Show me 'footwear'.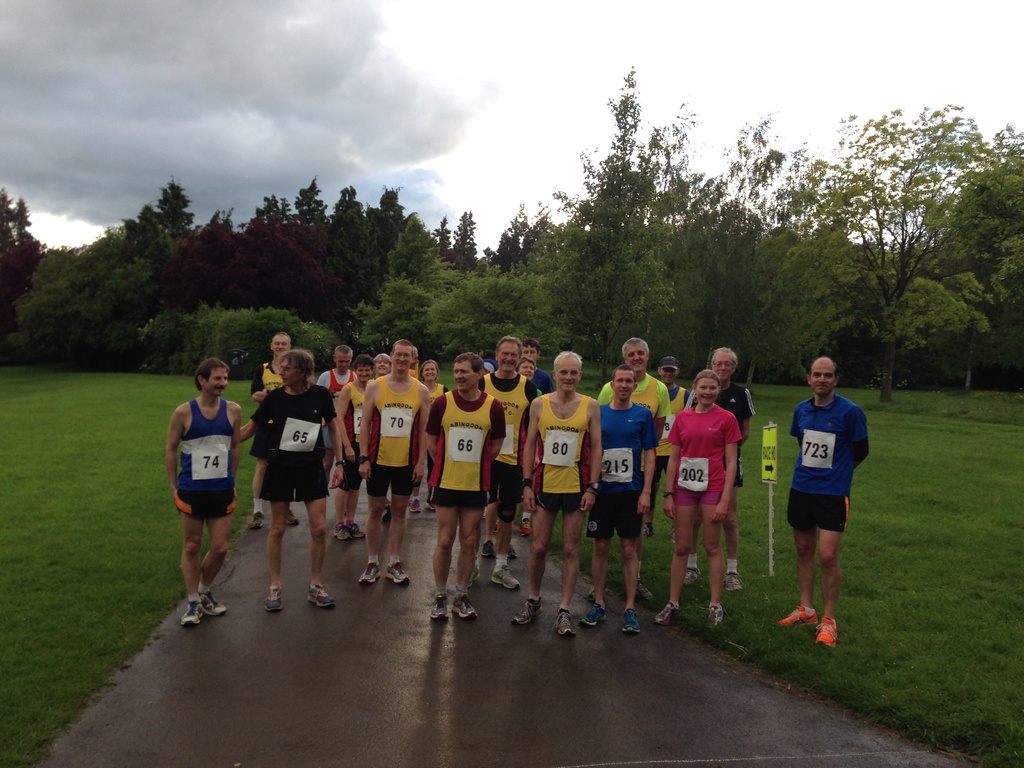
'footwear' is here: detection(490, 561, 522, 593).
